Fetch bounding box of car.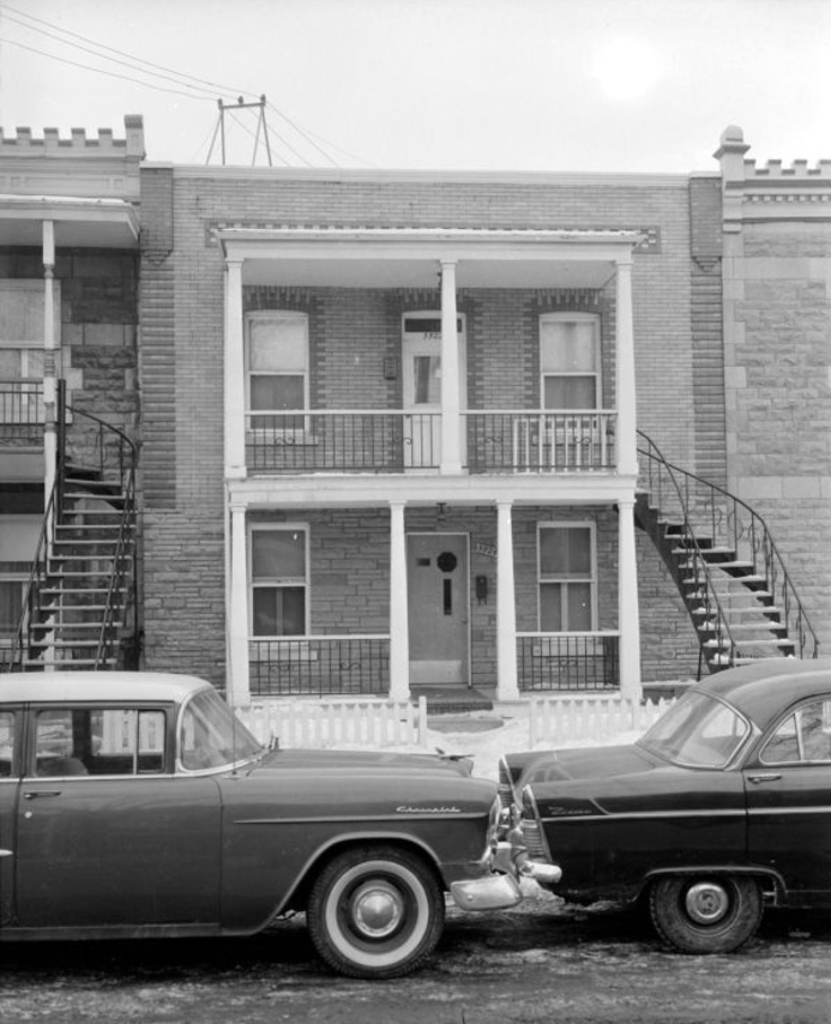
Bbox: box=[0, 665, 505, 996].
